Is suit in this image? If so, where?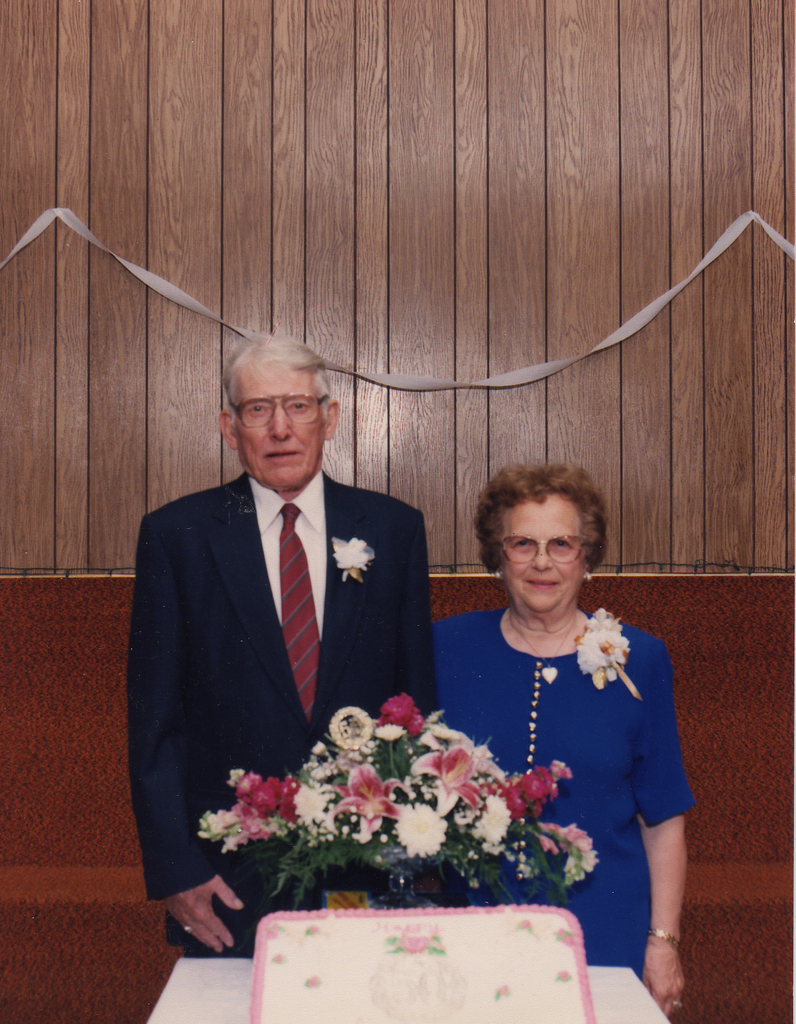
Yes, at crop(133, 365, 439, 936).
